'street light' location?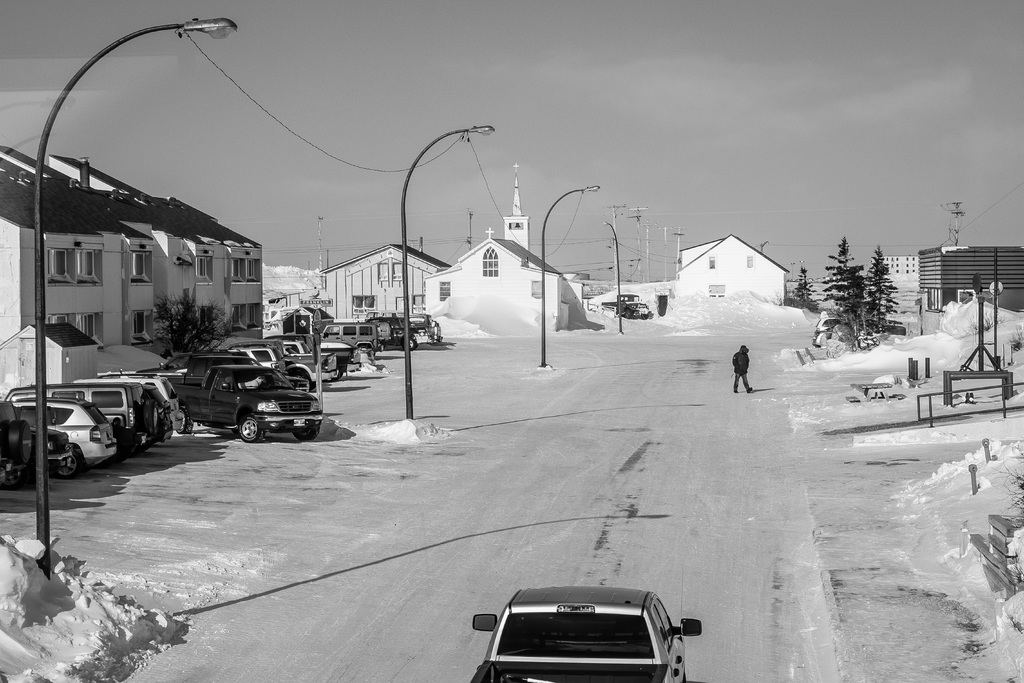
bbox=[602, 220, 622, 337]
